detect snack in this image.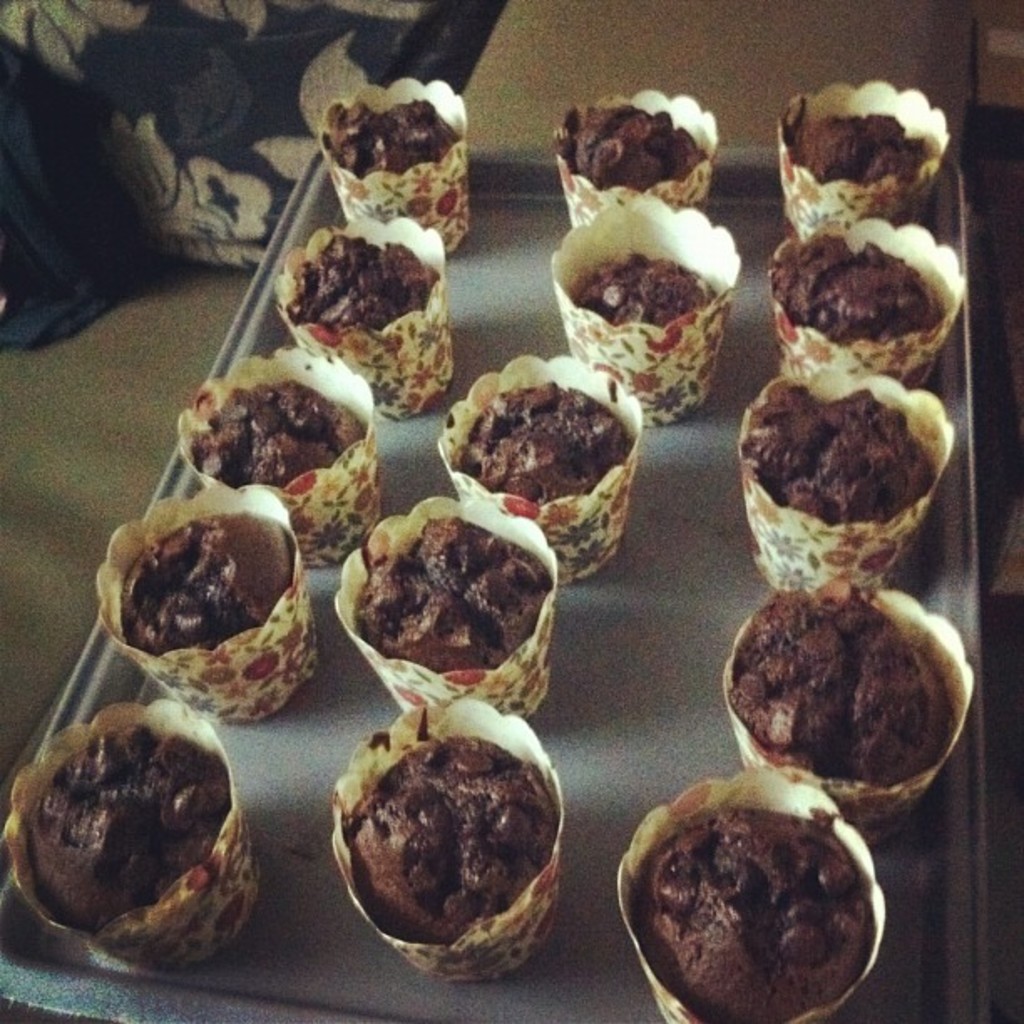
Detection: x1=748, y1=390, x2=935, y2=520.
